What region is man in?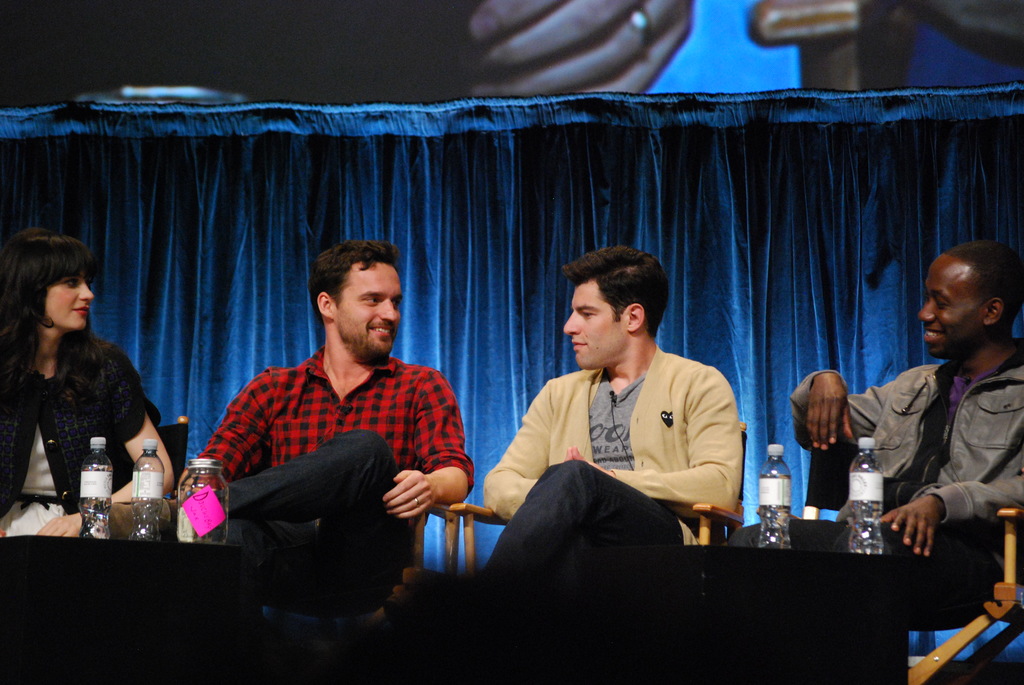
box=[182, 253, 470, 625].
